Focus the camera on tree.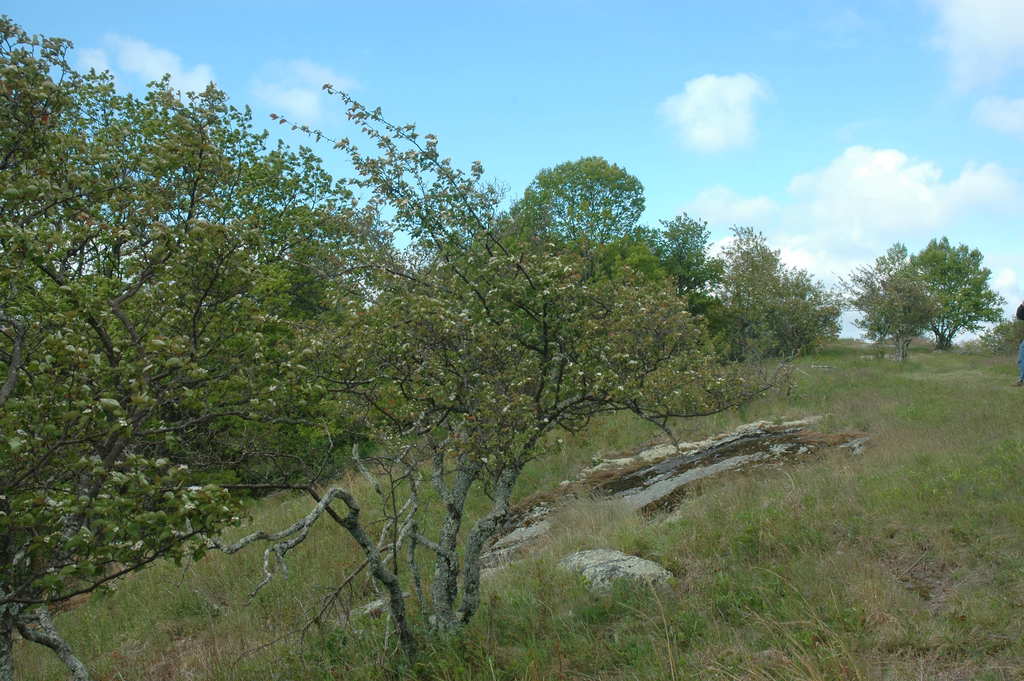
Focus region: locate(447, 158, 701, 372).
